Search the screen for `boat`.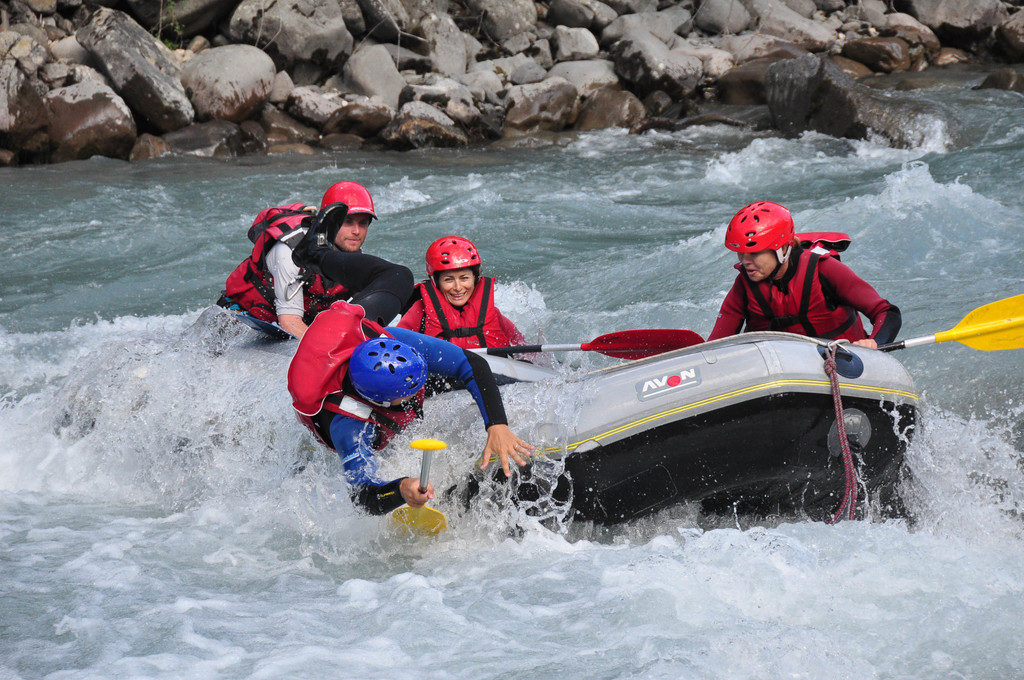
Found at 319:308:943:526.
